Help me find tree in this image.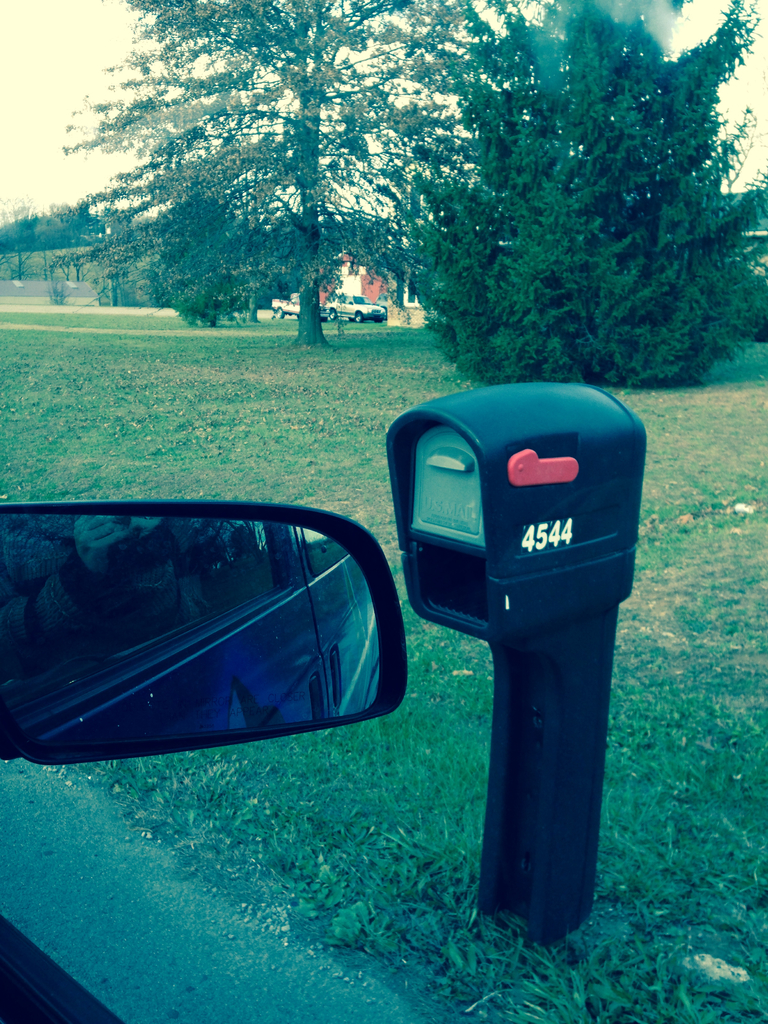
Found it: 47/0/502/353.
